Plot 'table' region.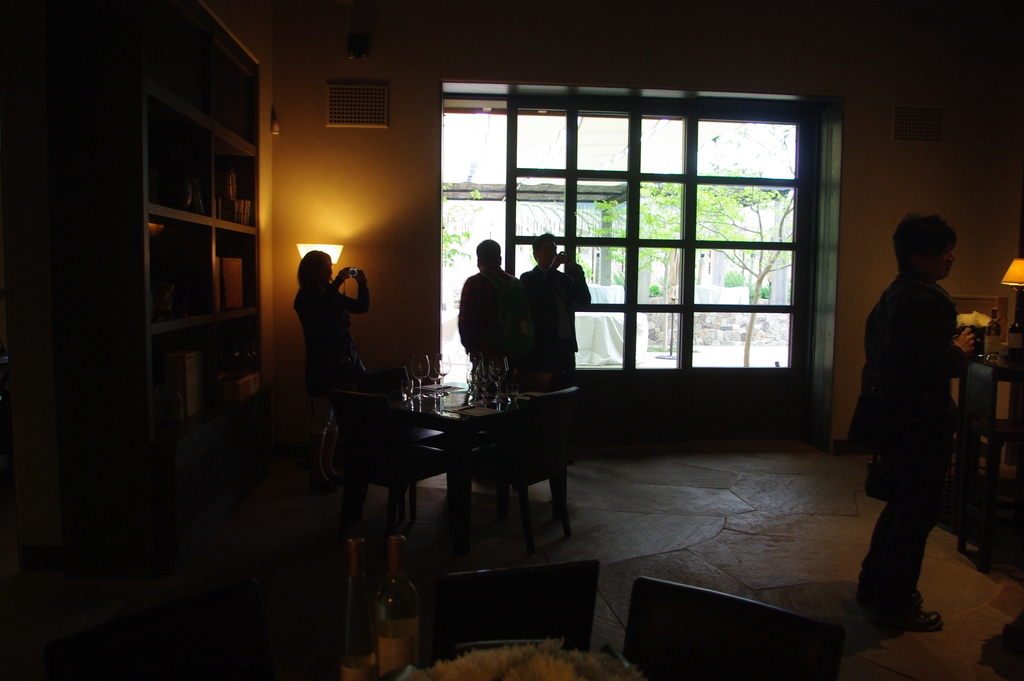
Plotted at {"left": 306, "top": 361, "right": 595, "bottom": 561}.
